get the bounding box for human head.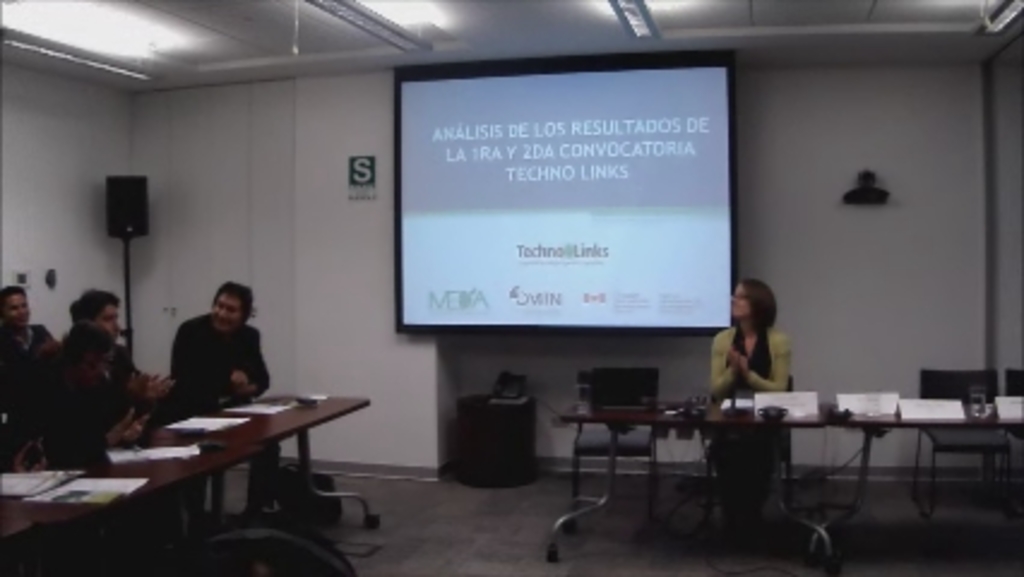
detection(726, 272, 776, 332).
